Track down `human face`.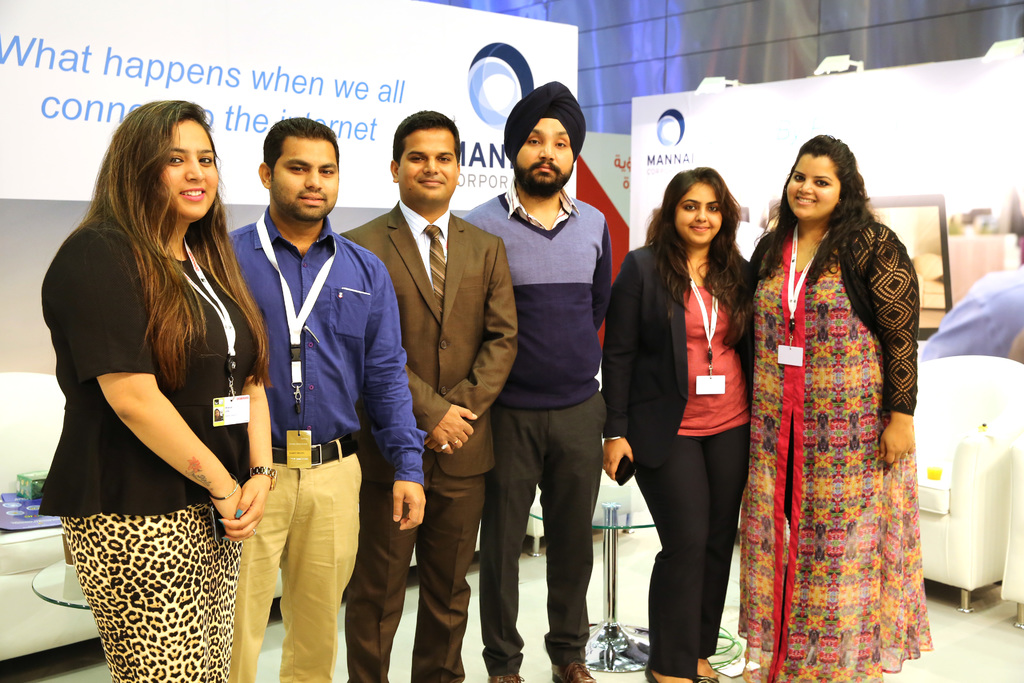
Tracked to bbox(163, 117, 217, 217).
